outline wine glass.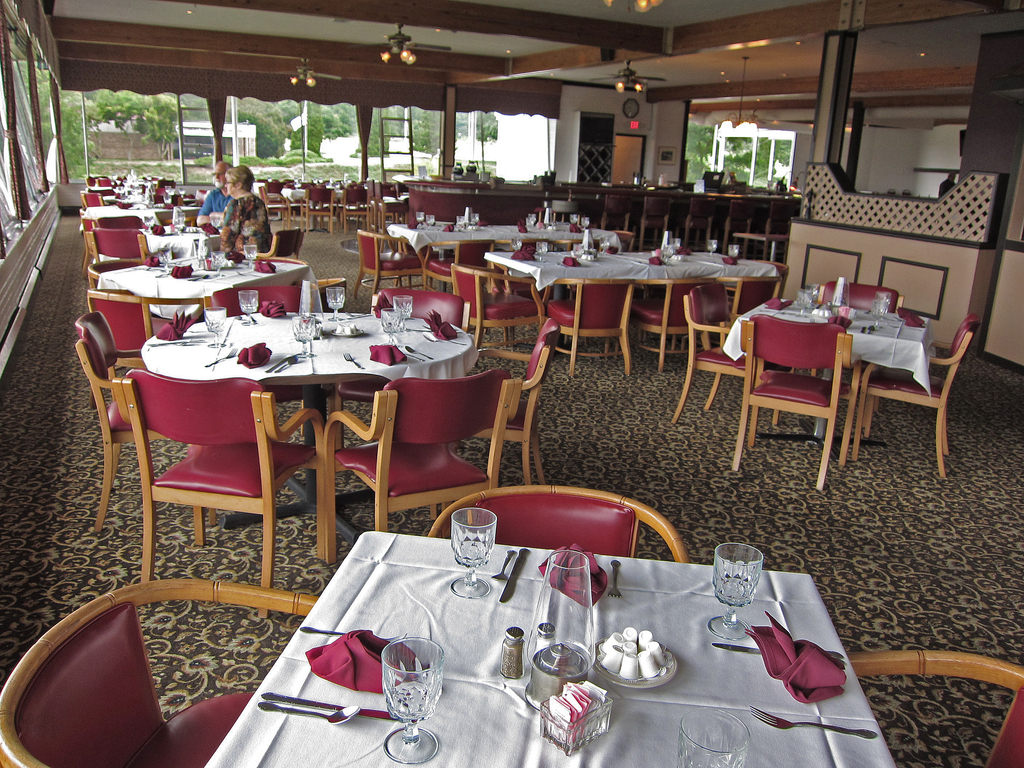
Outline: left=380, top=639, right=445, bottom=764.
